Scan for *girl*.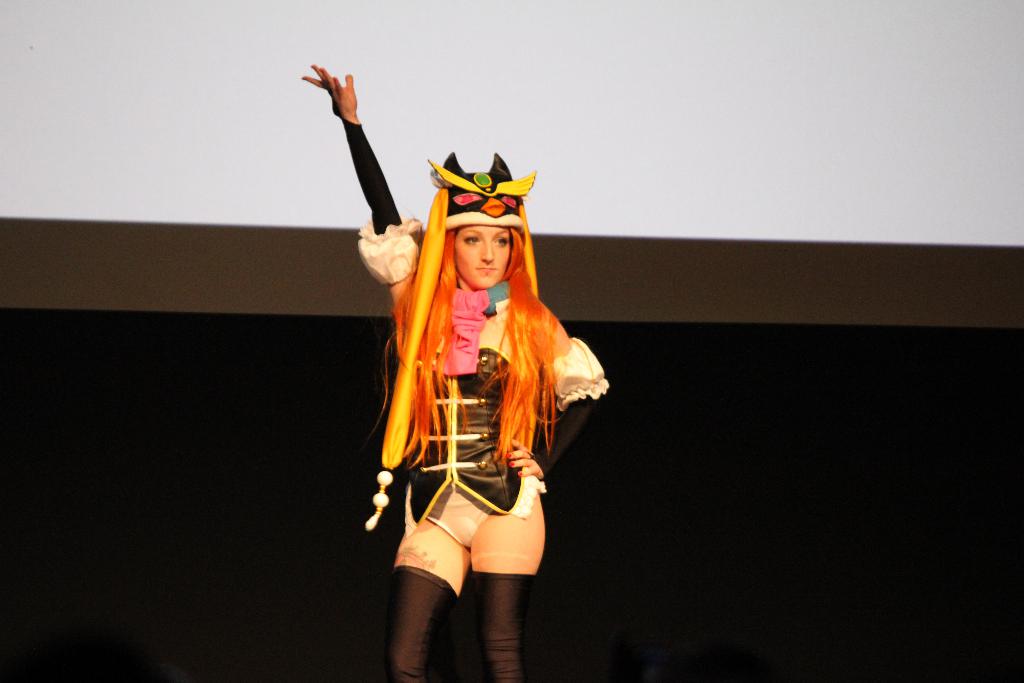
Scan result: (left=300, top=55, right=616, bottom=682).
